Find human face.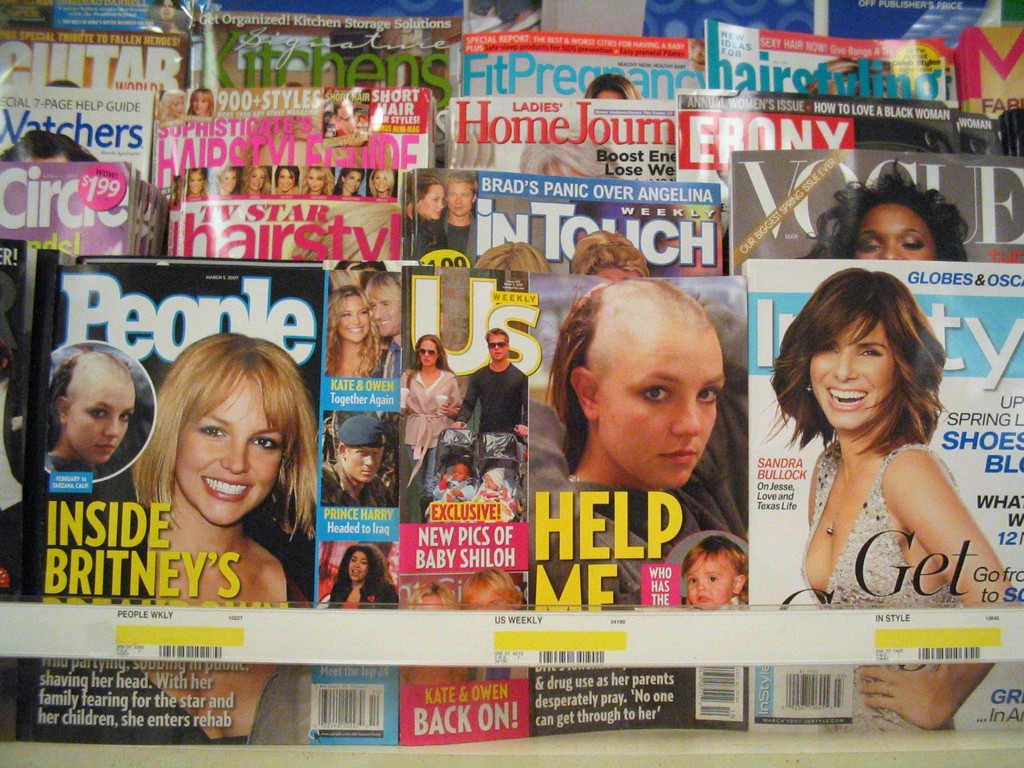
crop(221, 173, 237, 196).
